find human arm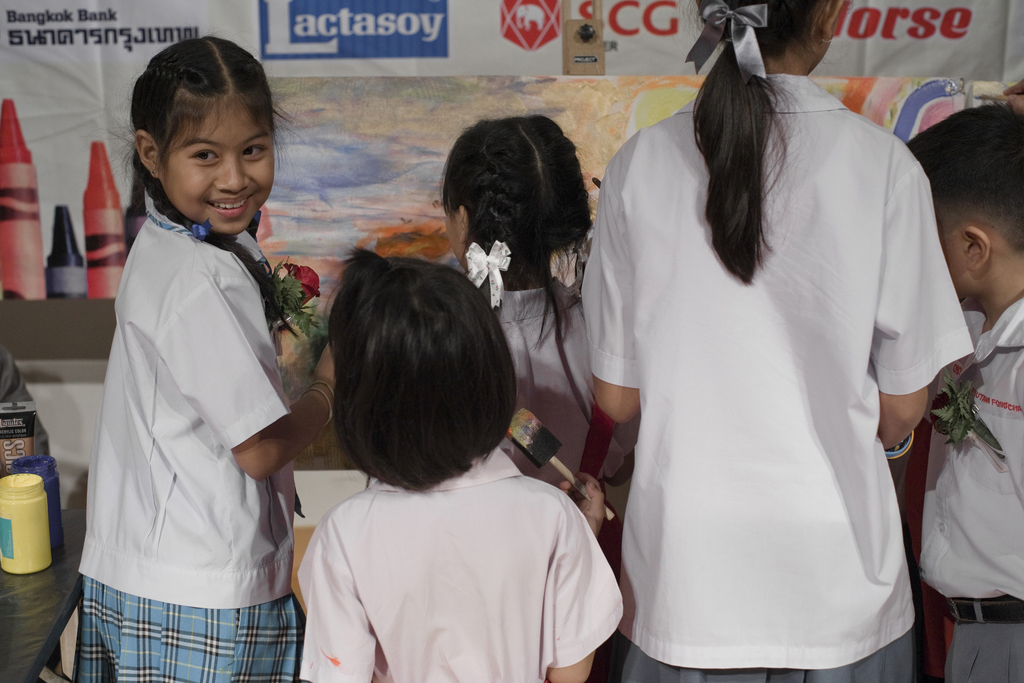
select_region(230, 277, 335, 481)
